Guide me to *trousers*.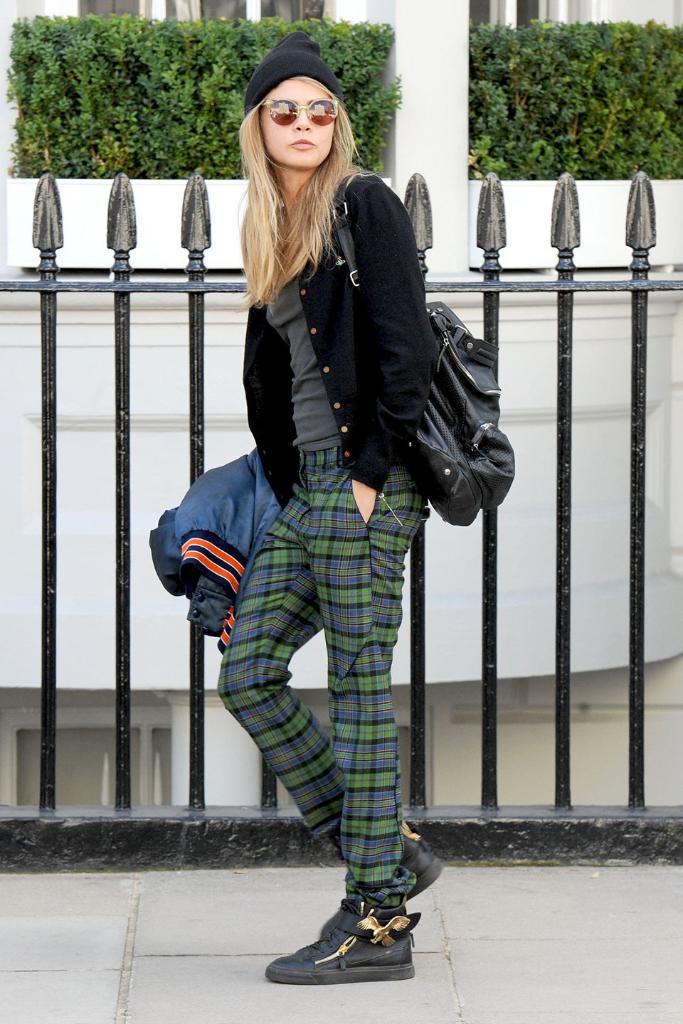
Guidance: x1=219, y1=442, x2=425, y2=900.
